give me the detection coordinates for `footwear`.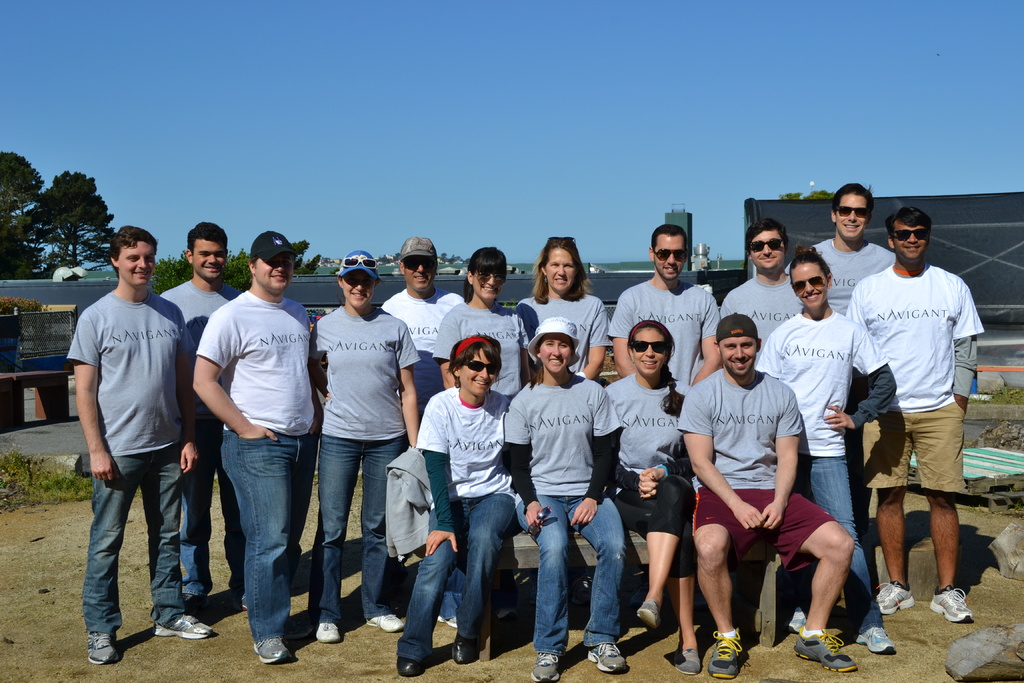
<bbox>451, 634, 475, 661</bbox>.
